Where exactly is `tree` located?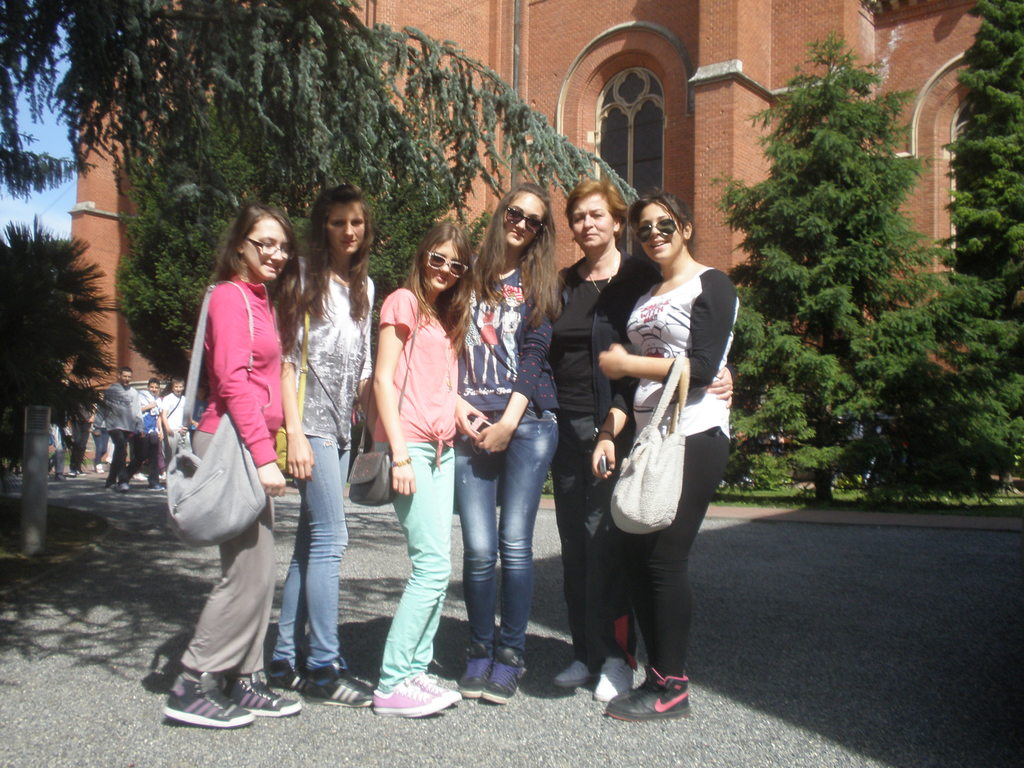
Its bounding box is select_region(108, 73, 447, 387).
